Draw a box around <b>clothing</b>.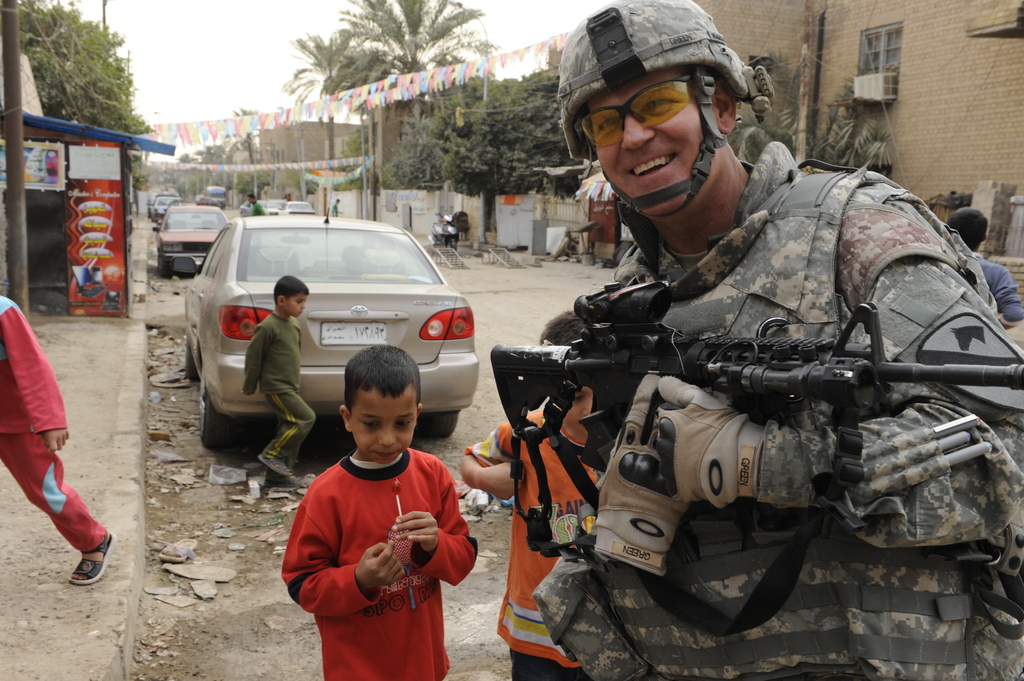
{"x1": 977, "y1": 253, "x2": 1023, "y2": 324}.
